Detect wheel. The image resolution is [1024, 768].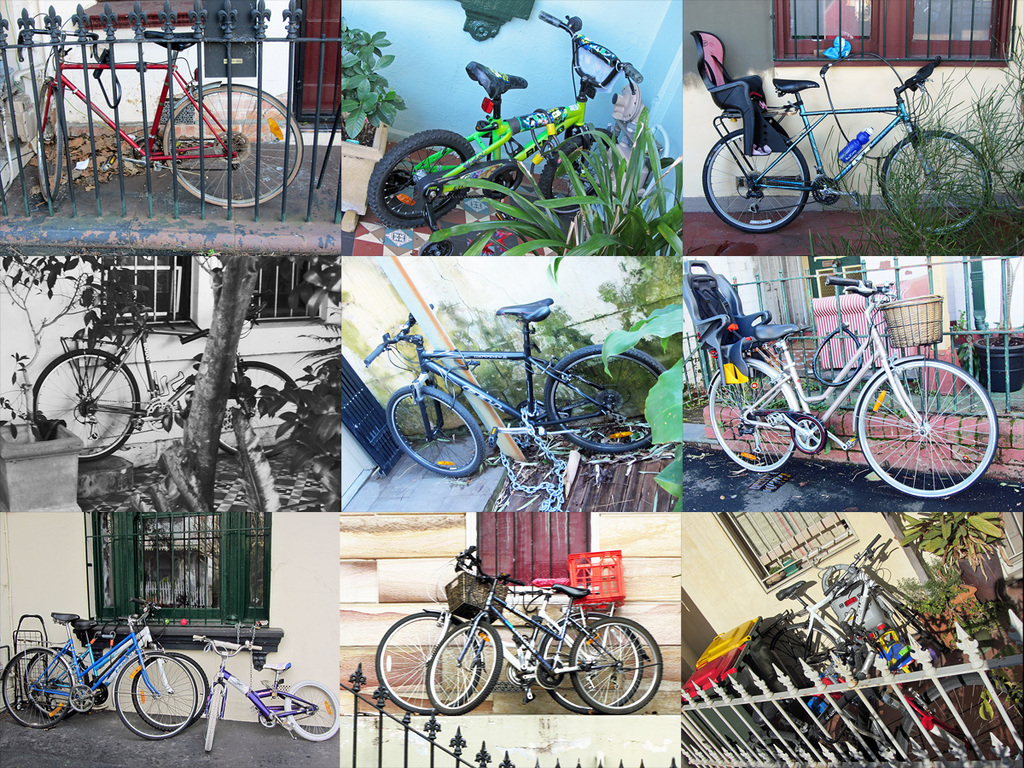
bbox=[364, 130, 478, 233].
